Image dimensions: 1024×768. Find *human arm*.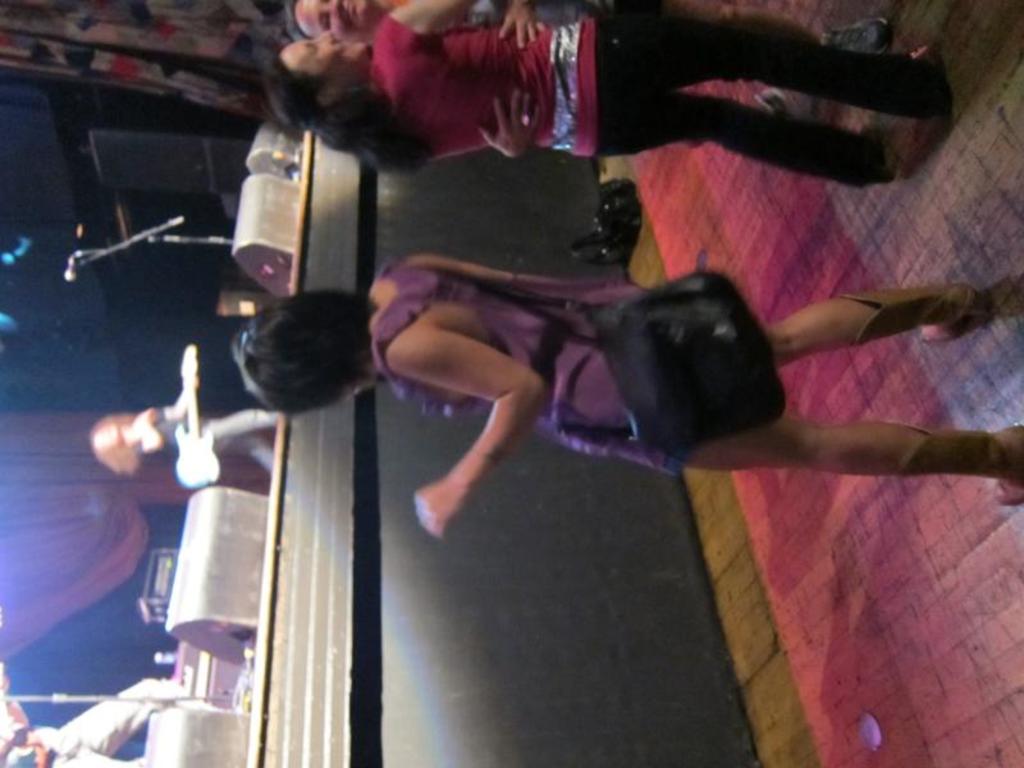
rect(476, 91, 541, 165).
